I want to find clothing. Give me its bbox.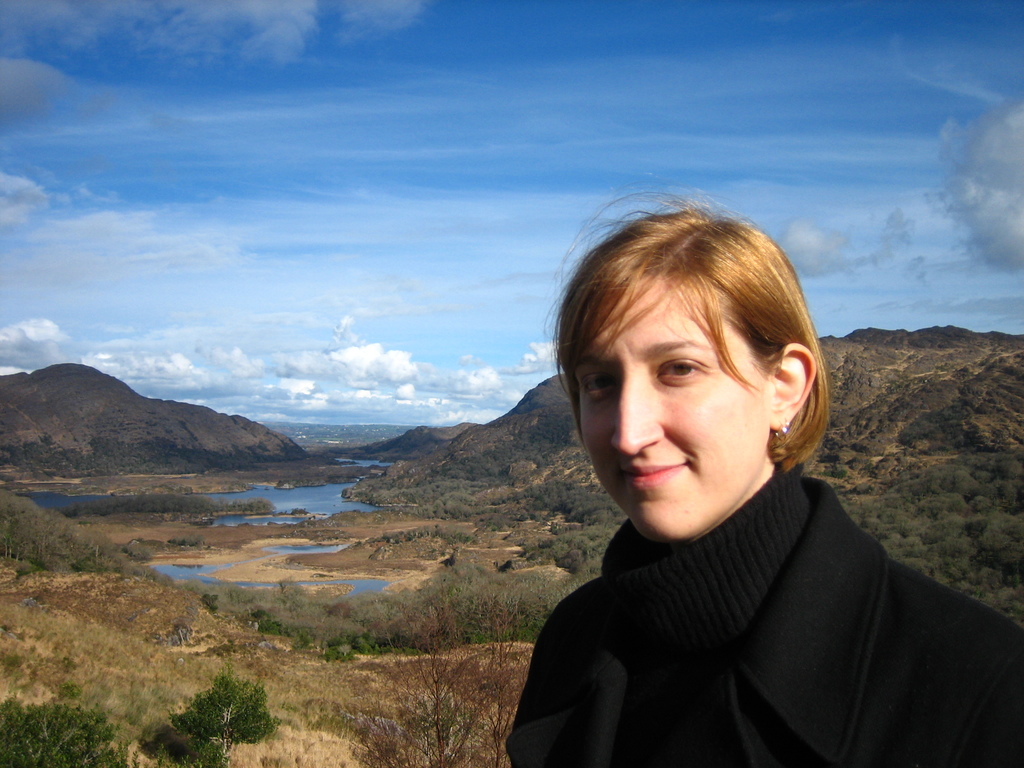
{"left": 488, "top": 401, "right": 1011, "bottom": 767}.
